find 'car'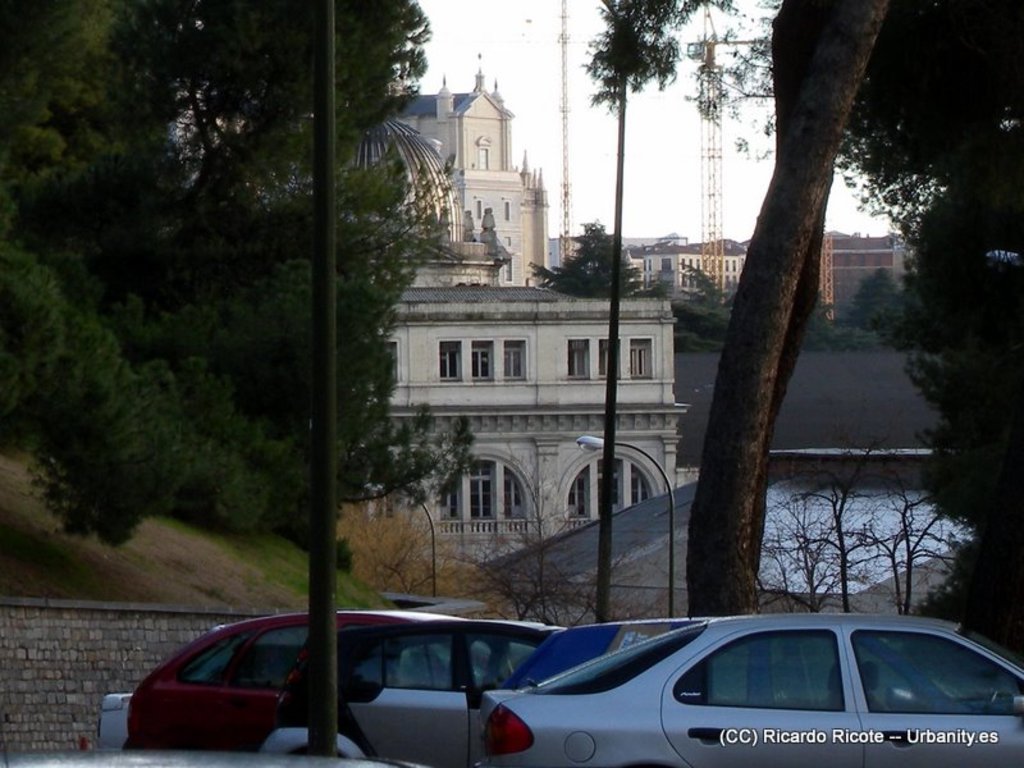
[468,612,1023,765]
